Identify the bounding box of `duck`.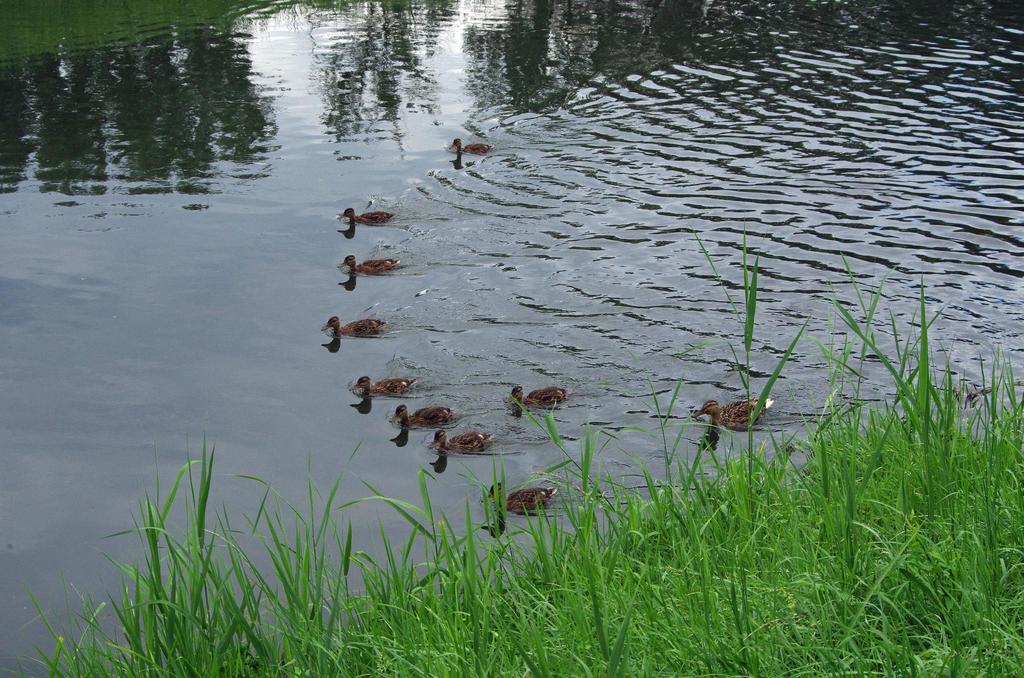
detection(439, 138, 493, 155).
